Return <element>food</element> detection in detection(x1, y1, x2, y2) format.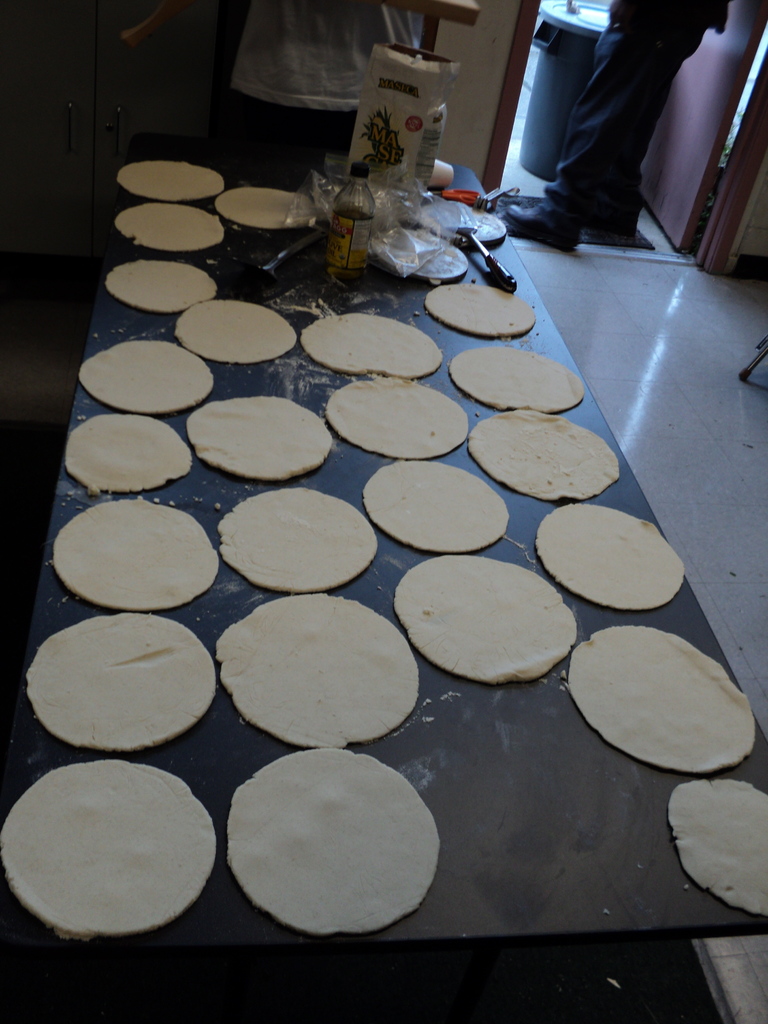
detection(217, 485, 378, 593).
